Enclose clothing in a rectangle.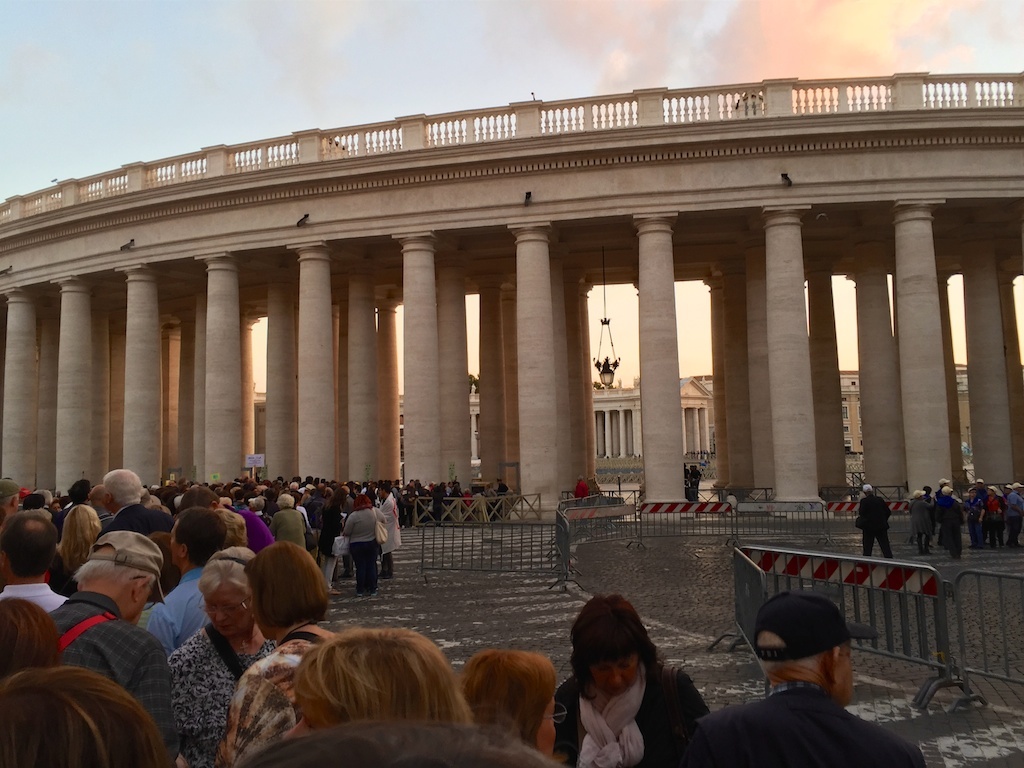
{"x1": 345, "y1": 535, "x2": 369, "y2": 600}.
